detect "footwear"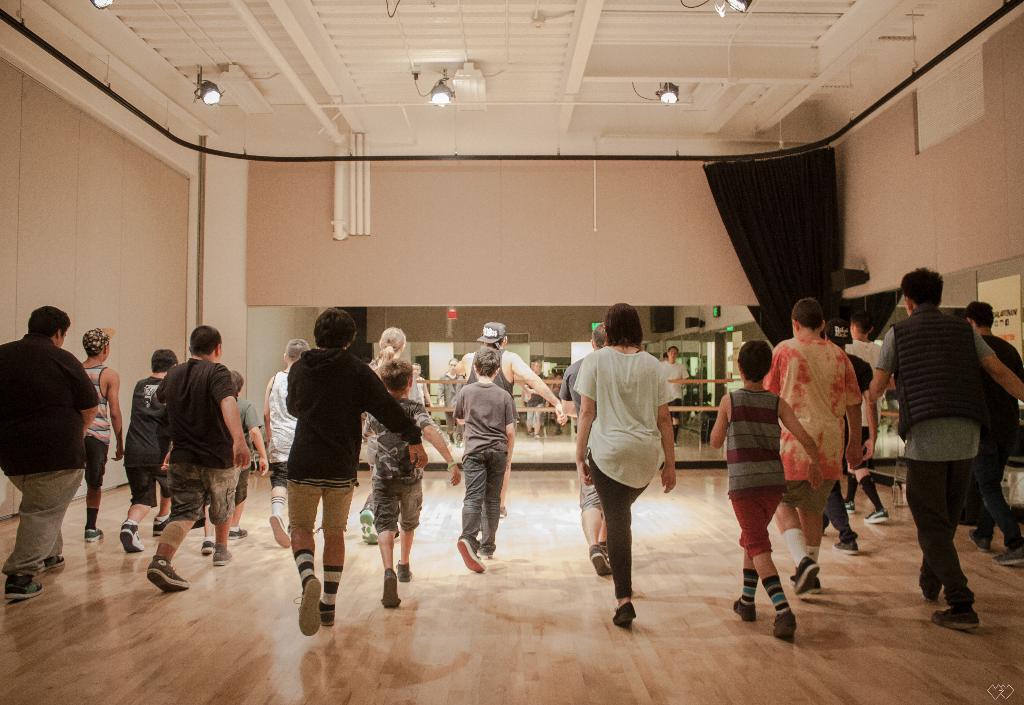
118, 523, 146, 552
